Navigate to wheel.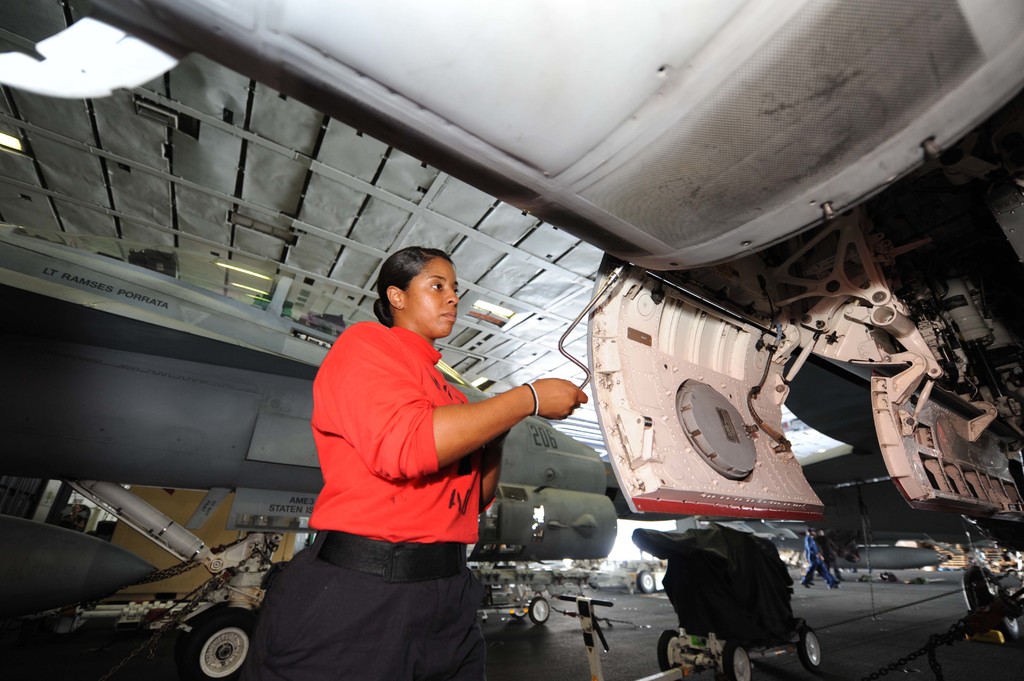
Navigation target: box=[637, 571, 650, 592].
